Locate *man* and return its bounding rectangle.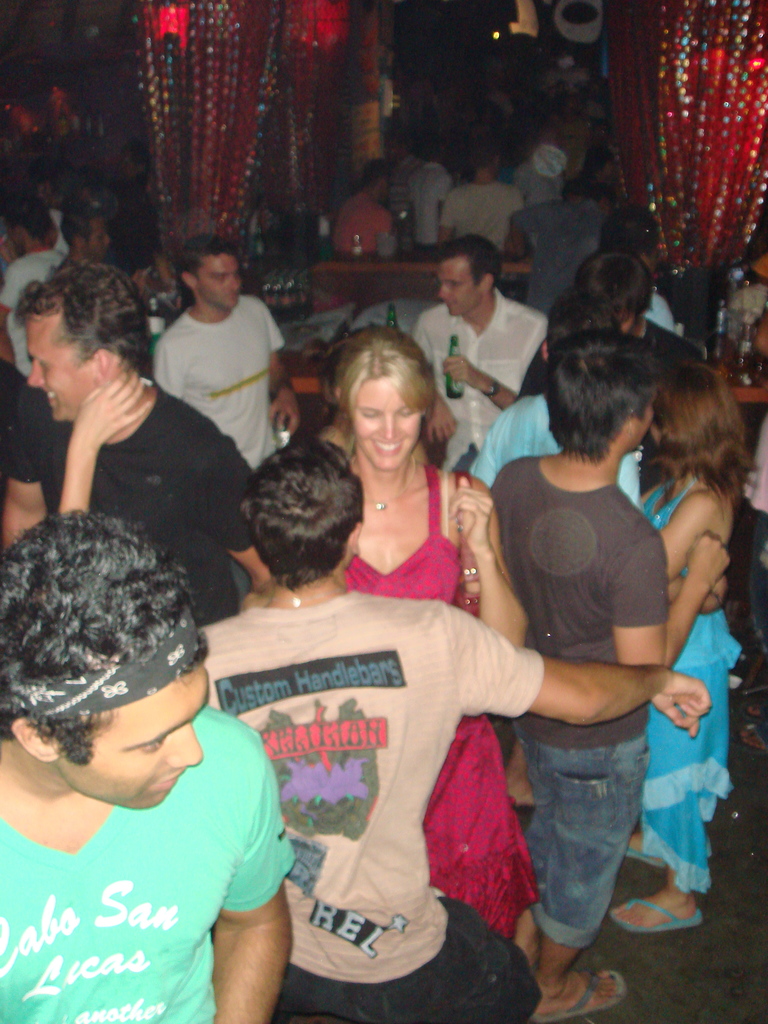
(515, 179, 612, 317).
